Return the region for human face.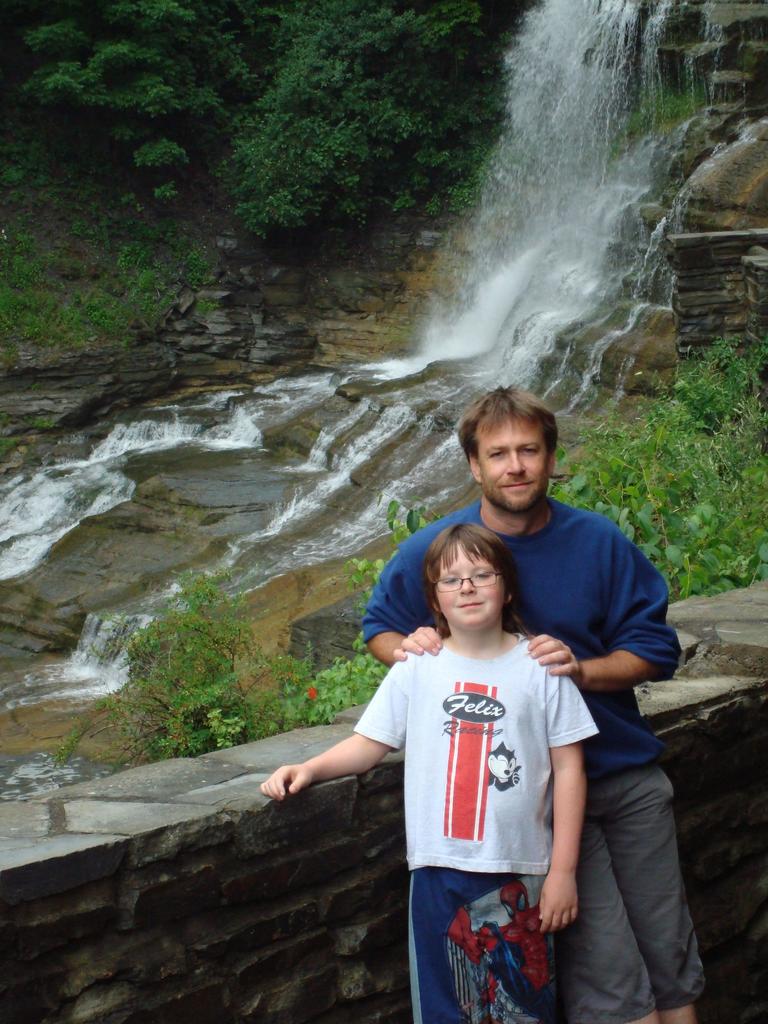
{"x1": 474, "y1": 413, "x2": 548, "y2": 511}.
